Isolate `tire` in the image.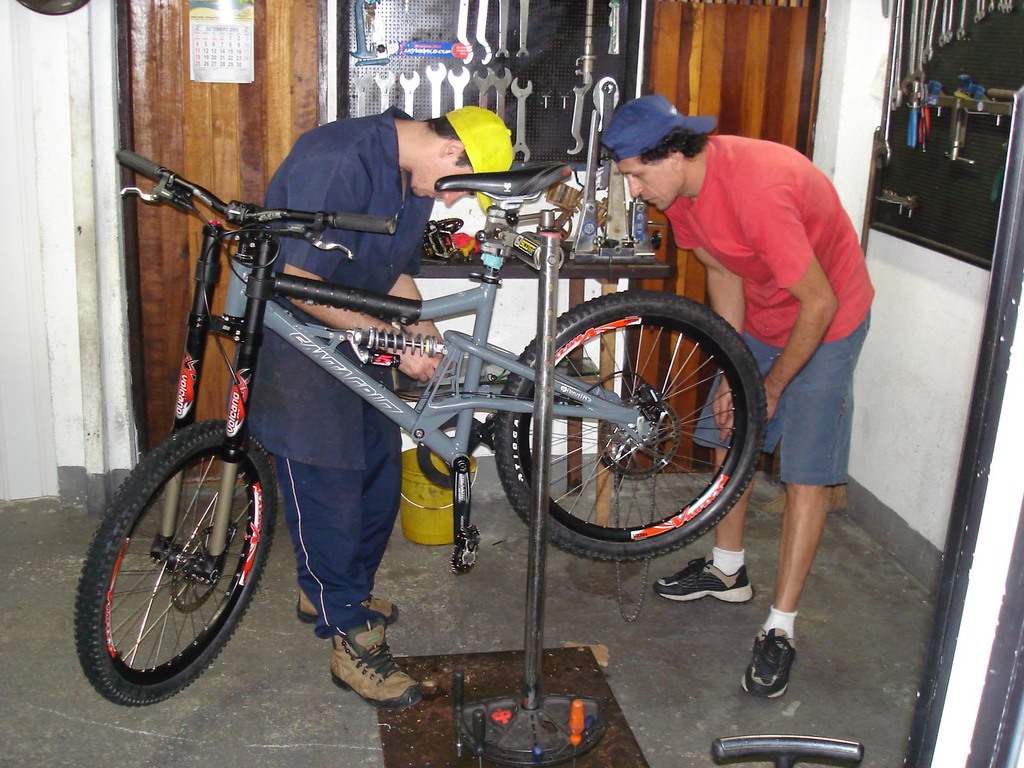
Isolated region: bbox=(74, 414, 260, 702).
